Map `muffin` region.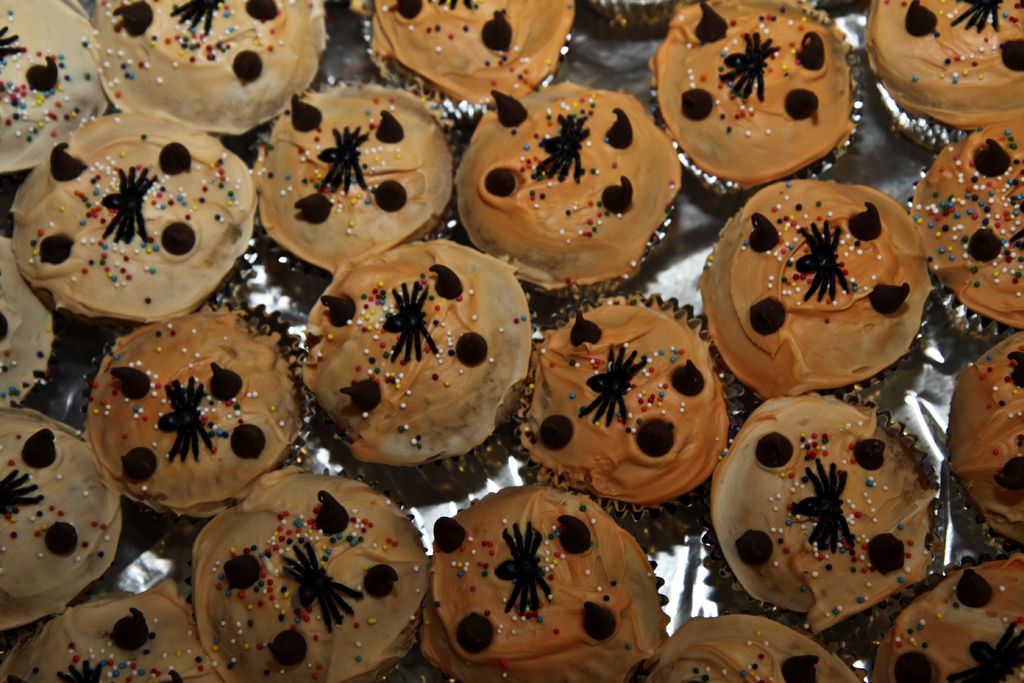
Mapped to box=[504, 283, 746, 525].
